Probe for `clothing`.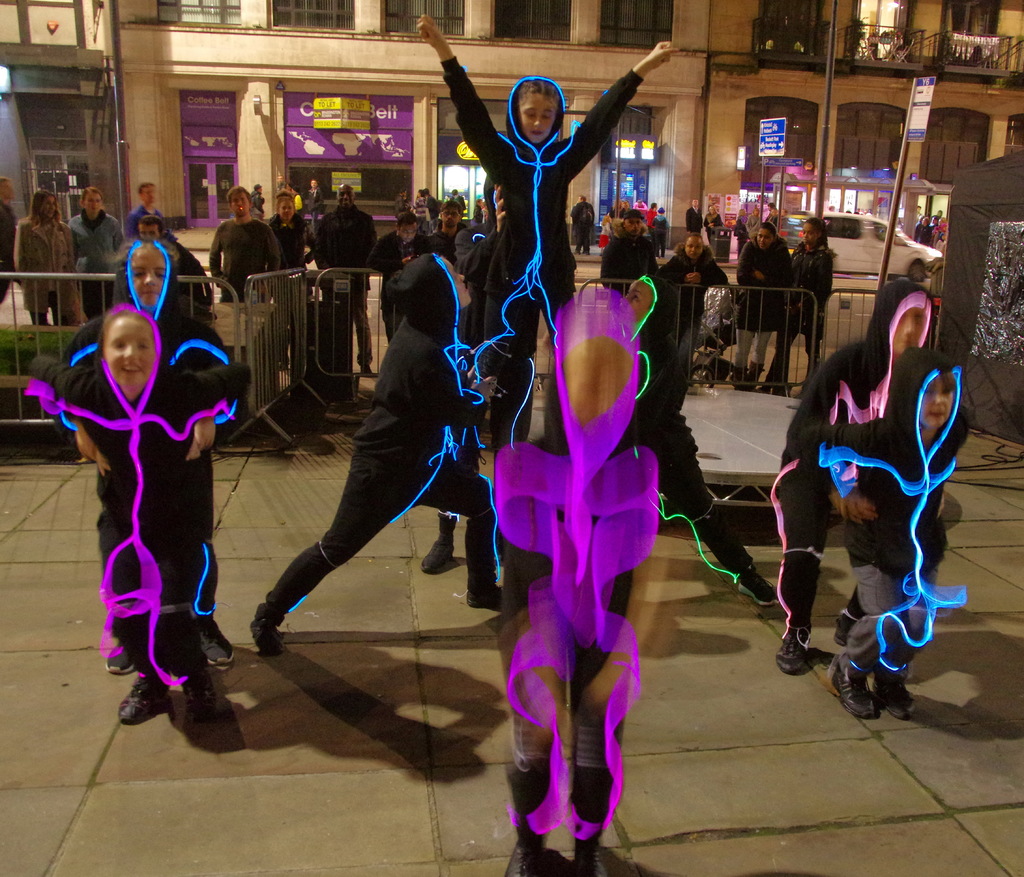
Probe result: [571,197,601,241].
